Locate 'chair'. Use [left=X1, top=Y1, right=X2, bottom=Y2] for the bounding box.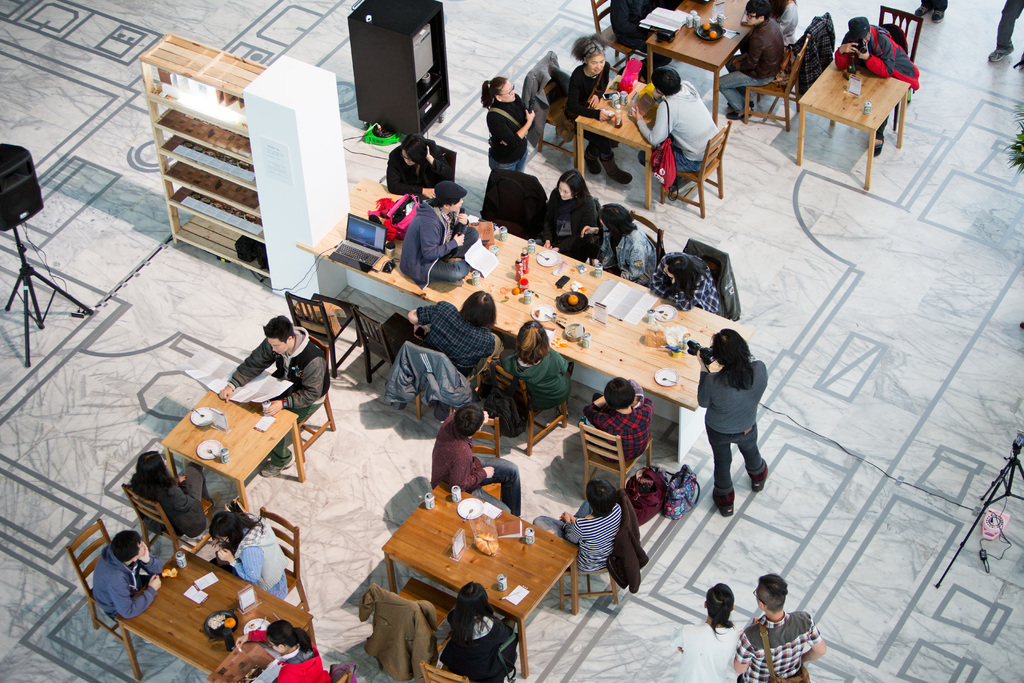
[left=59, top=520, right=124, bottom=647].
